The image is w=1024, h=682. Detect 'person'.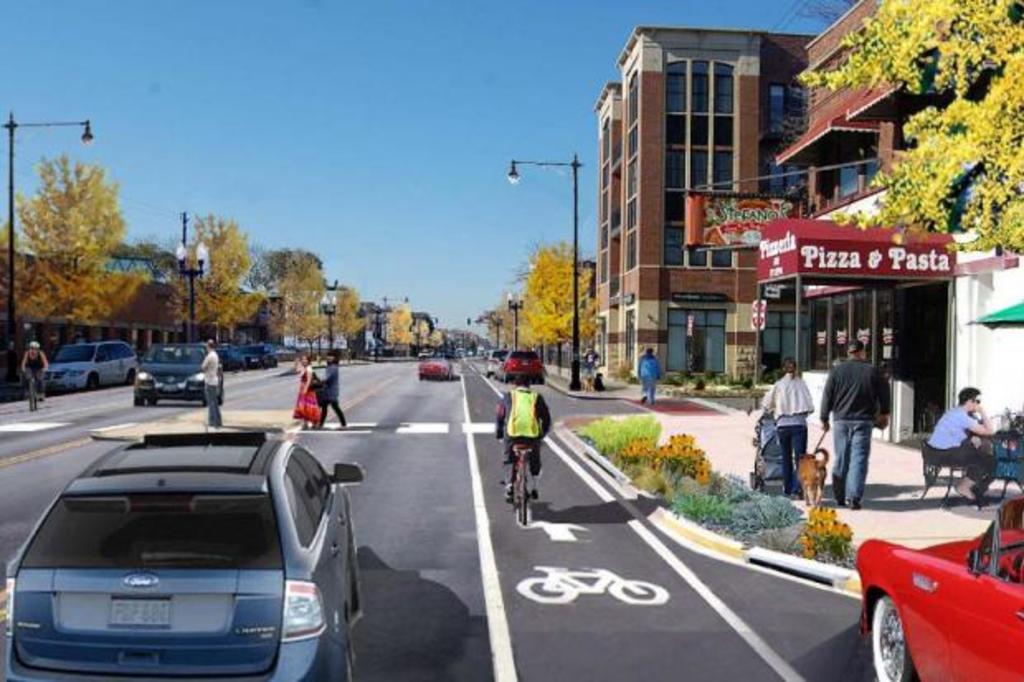
Detection: <region>197, 347, 225, 438</region>.
